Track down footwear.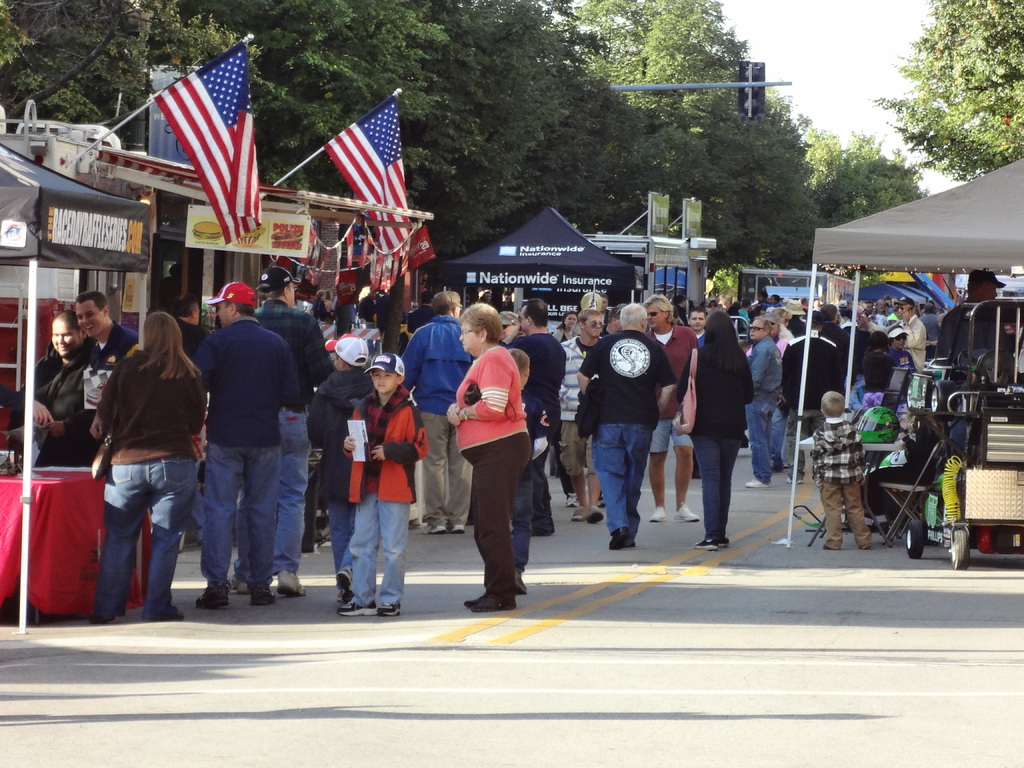
Tracked to box(465, 593, 516, 610).
